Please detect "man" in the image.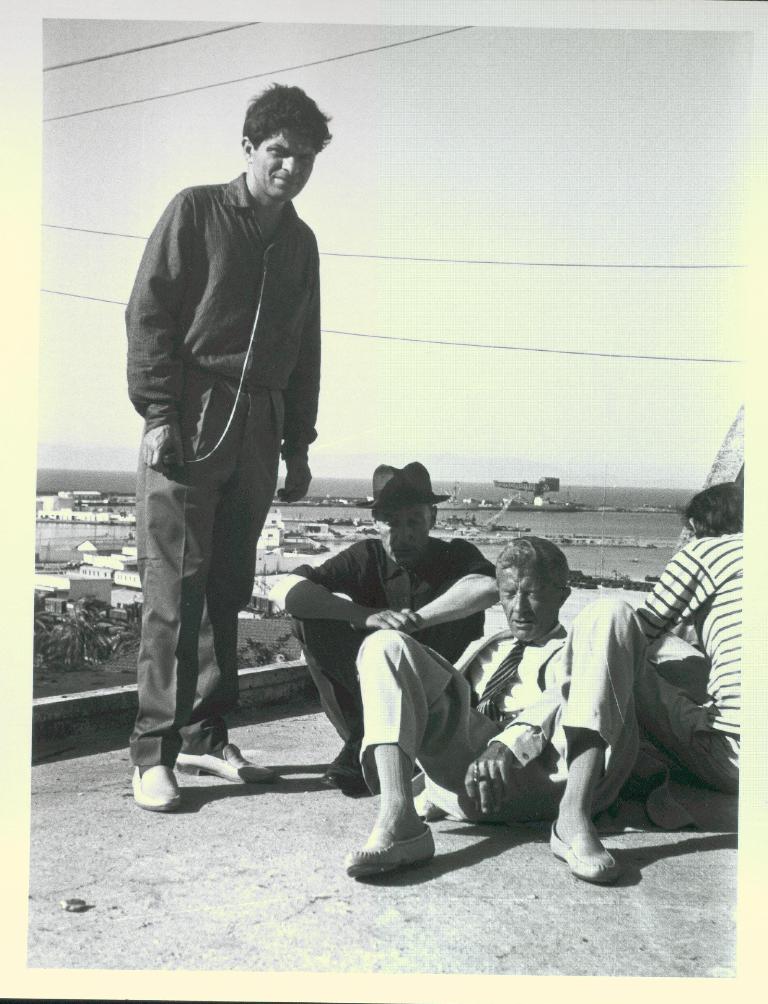
box=[626, 478, 743, 790].
